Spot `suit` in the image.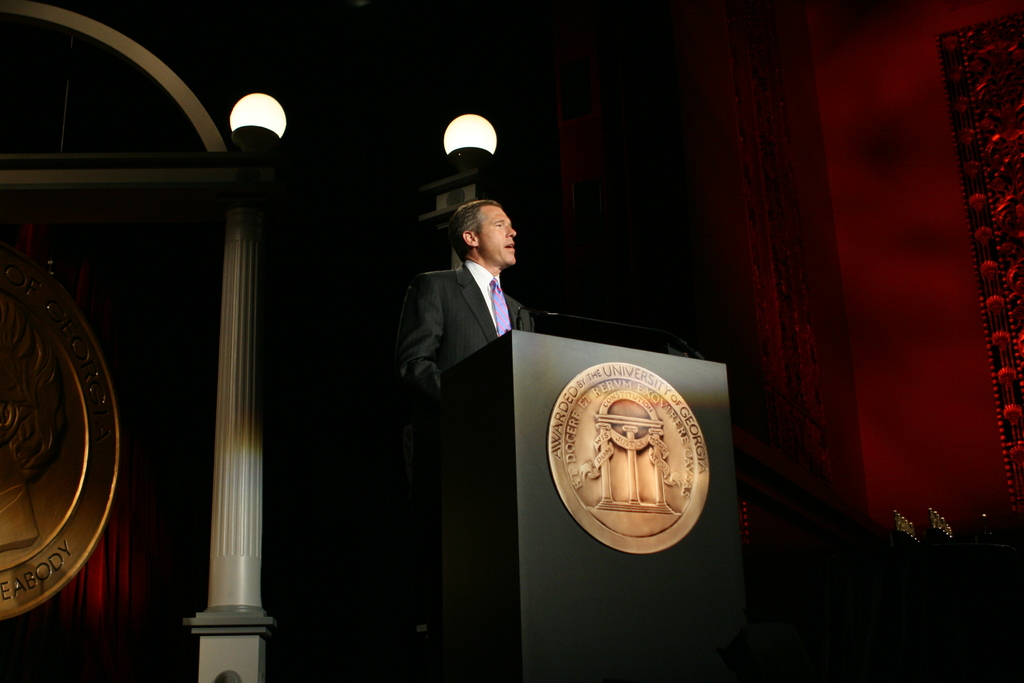
`suit` found at <box>387,205,540,465</box>.
